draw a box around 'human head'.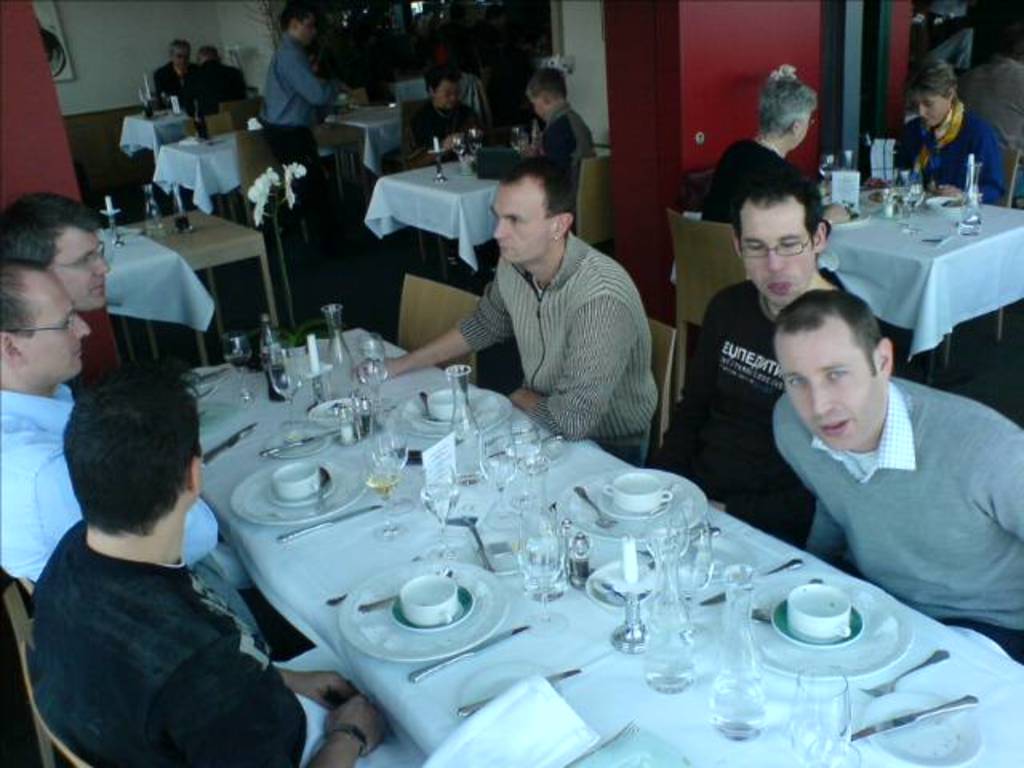
494, 155, 578, 266.
